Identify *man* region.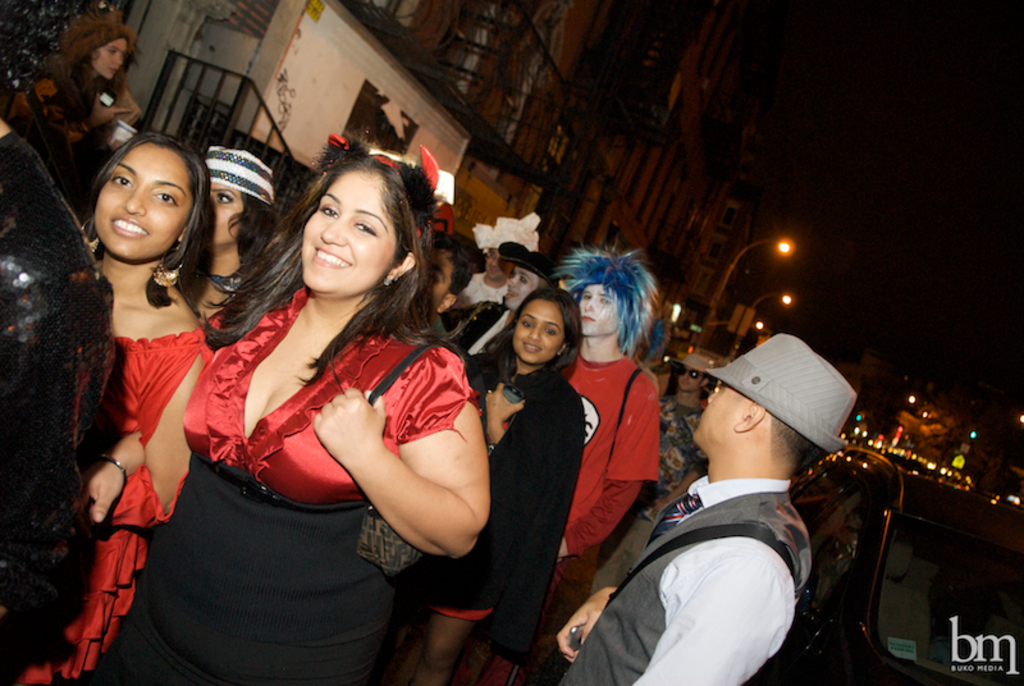
Region: <box>434,250,557,349</box>.
